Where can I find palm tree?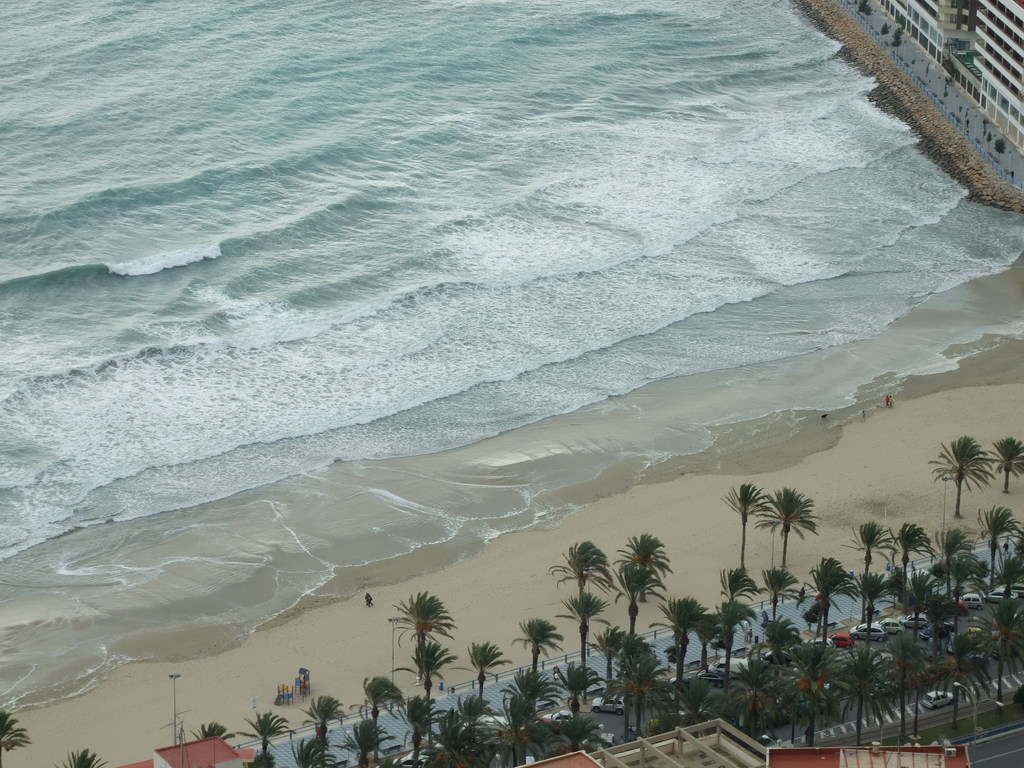
You can find it at region(655, 592, 699, 688).
